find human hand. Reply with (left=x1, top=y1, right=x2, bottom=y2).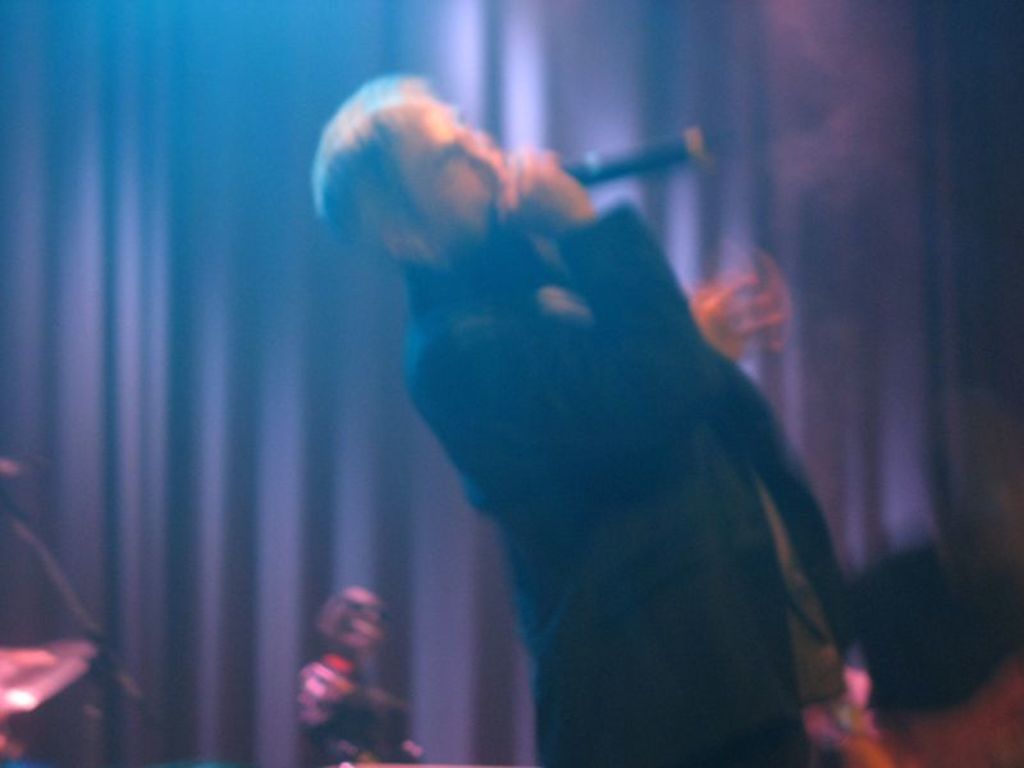
(left=692, top=273, right=787, bottom=362).
